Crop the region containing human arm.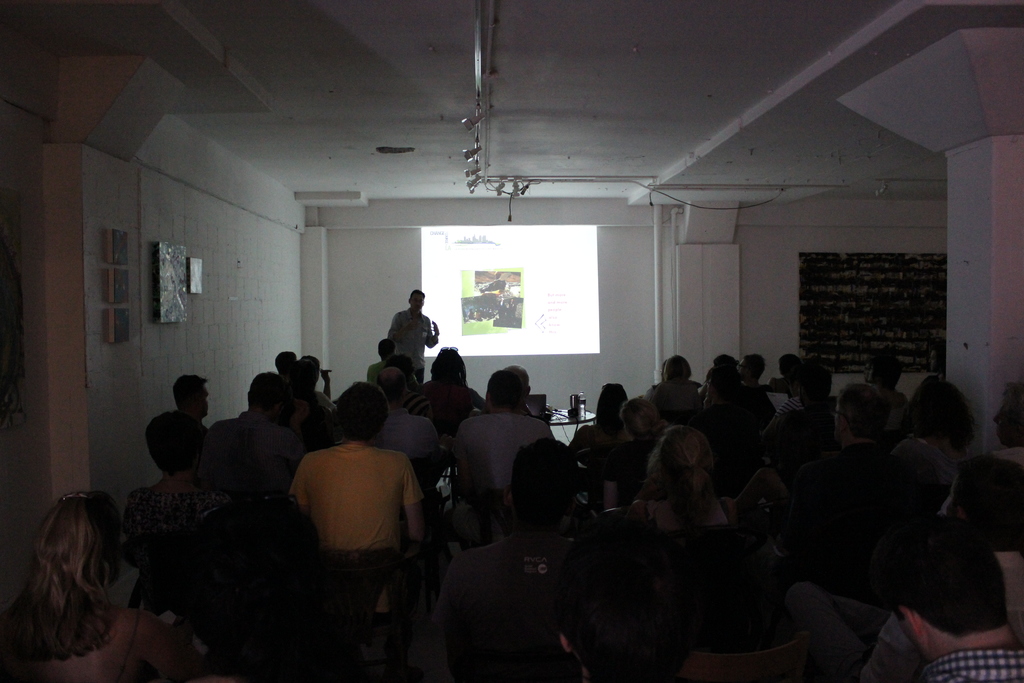
Crop region: (left=564, top=423, right=591, bottom=460).
